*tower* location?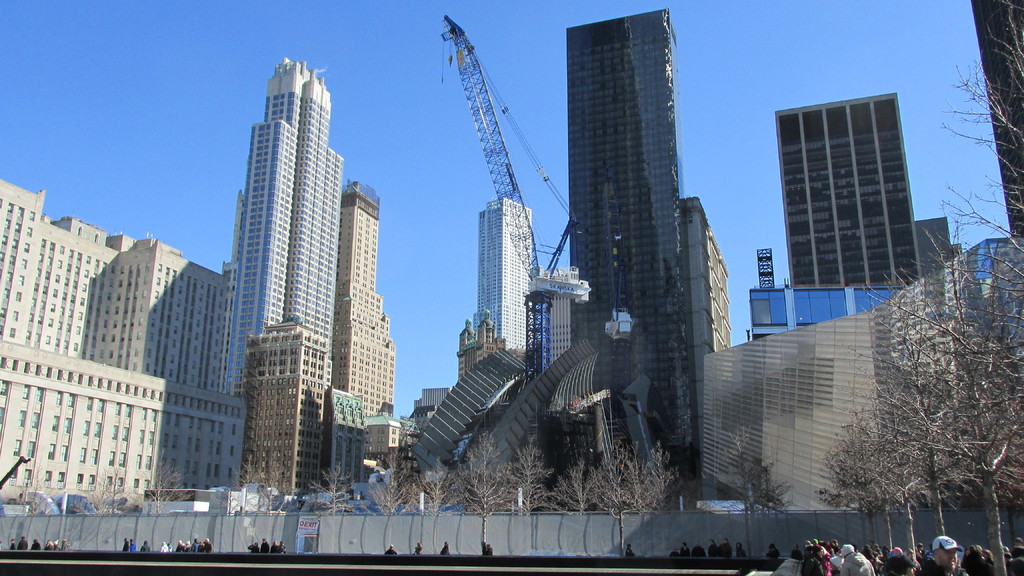
<box>526,272,582,387</box>
